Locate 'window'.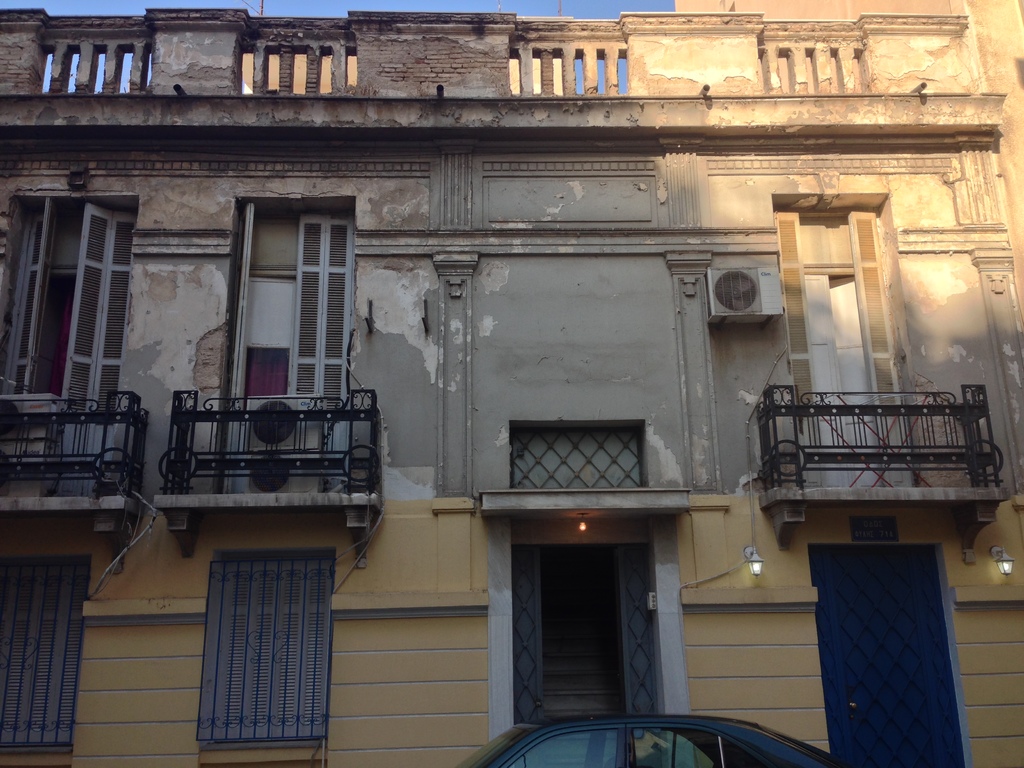
Bounding box: region(200, 554, 334, 742).
